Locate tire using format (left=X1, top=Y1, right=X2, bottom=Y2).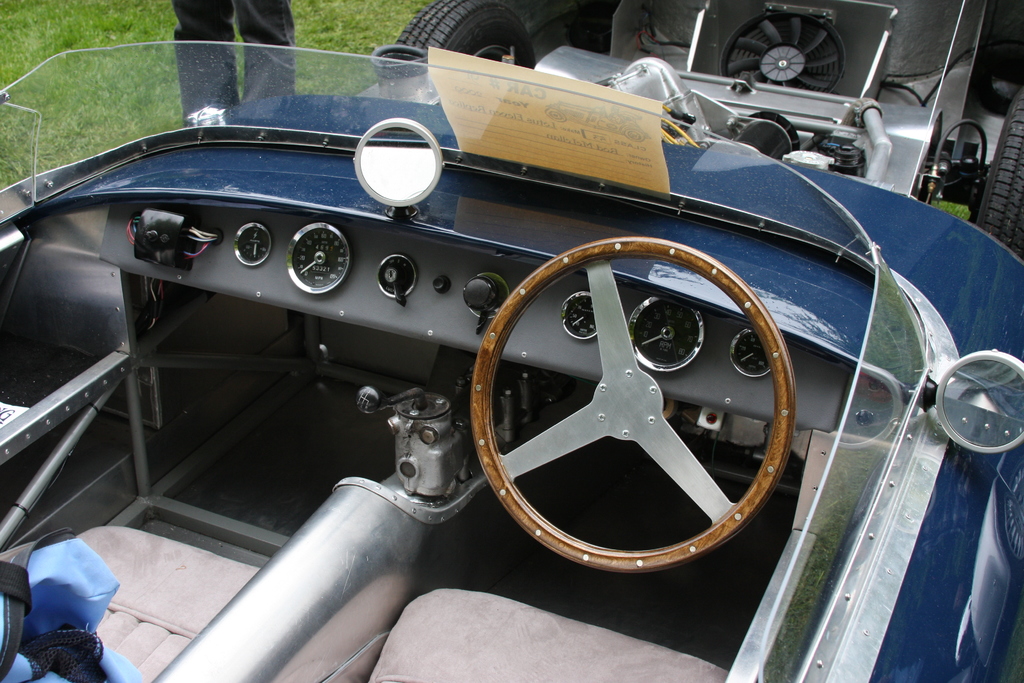
(left=378, top=3, right=528, bottom=89).
